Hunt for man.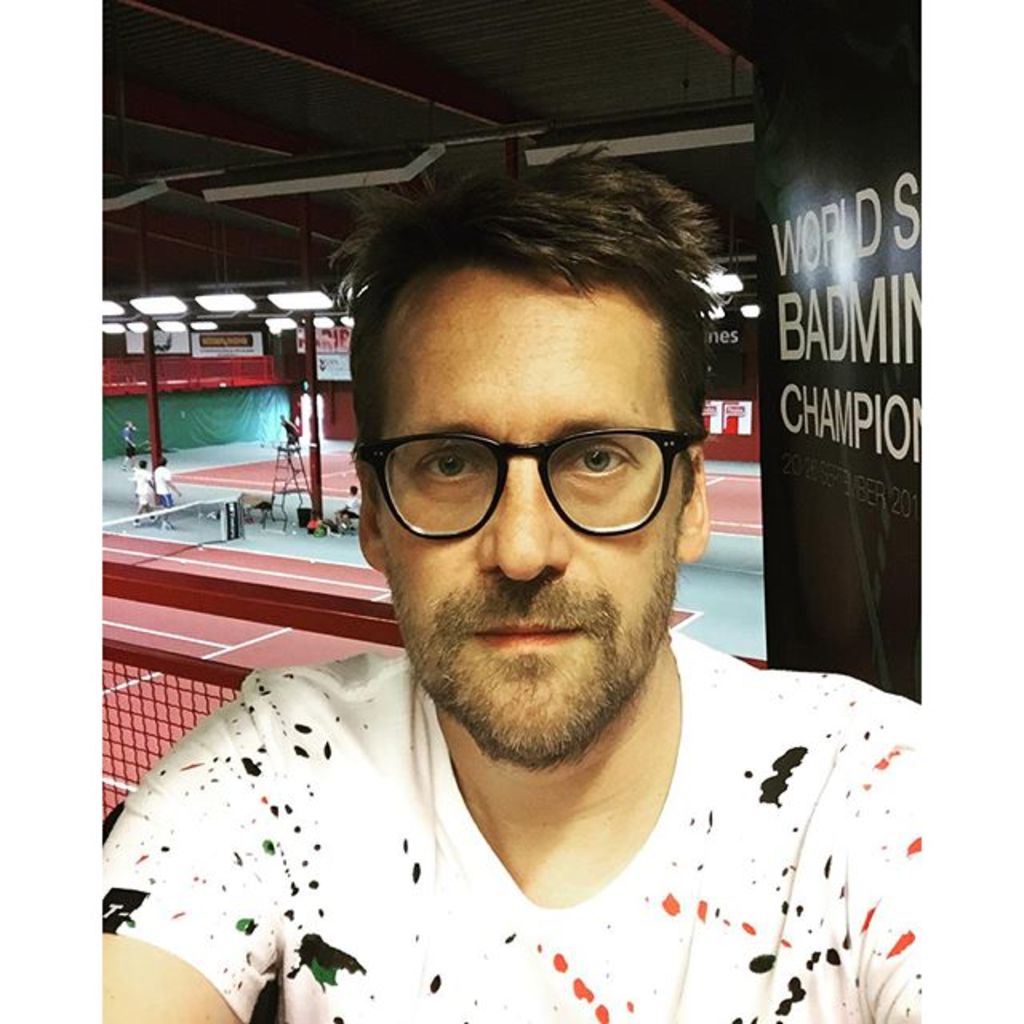
Hunted down at select_region(336, 486, 360, 533).
